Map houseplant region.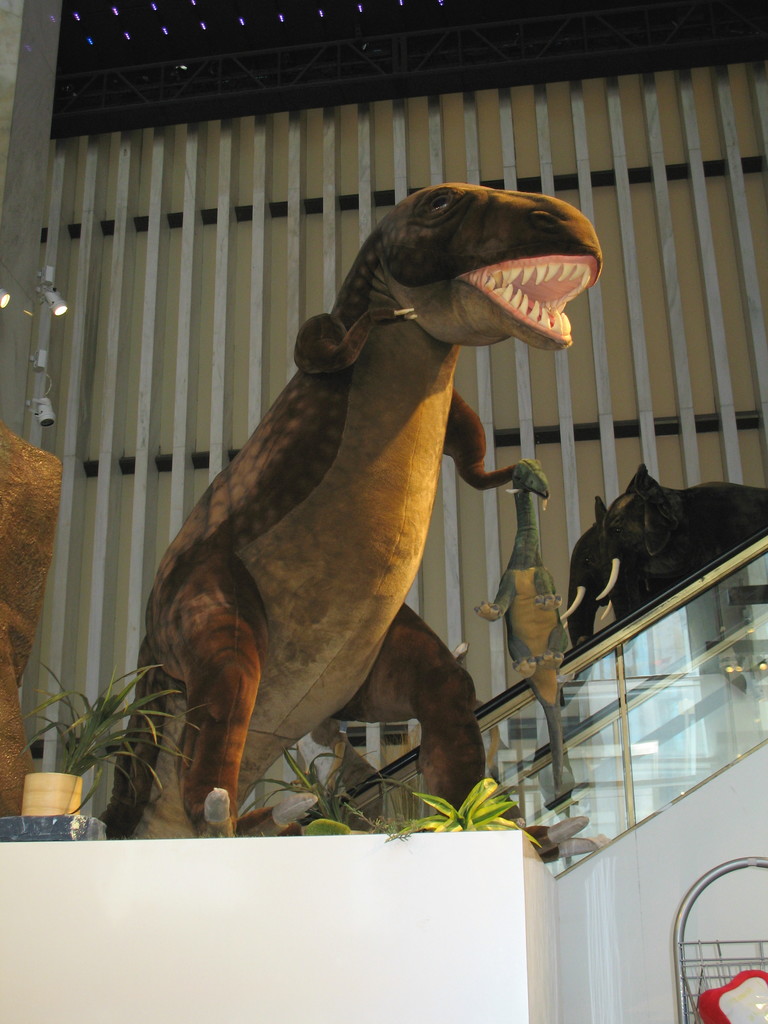
Mapped to 385/772/541/847.
